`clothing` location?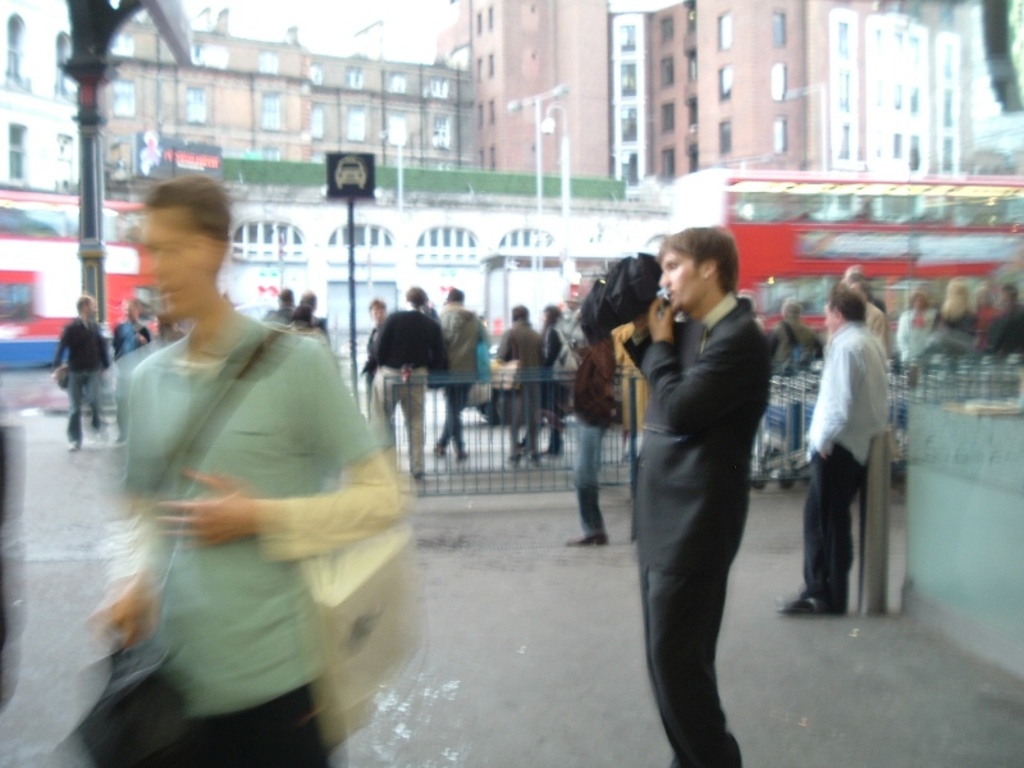
{"x1": 436, "y1": 297, "x2": 481, "y2": 460}
